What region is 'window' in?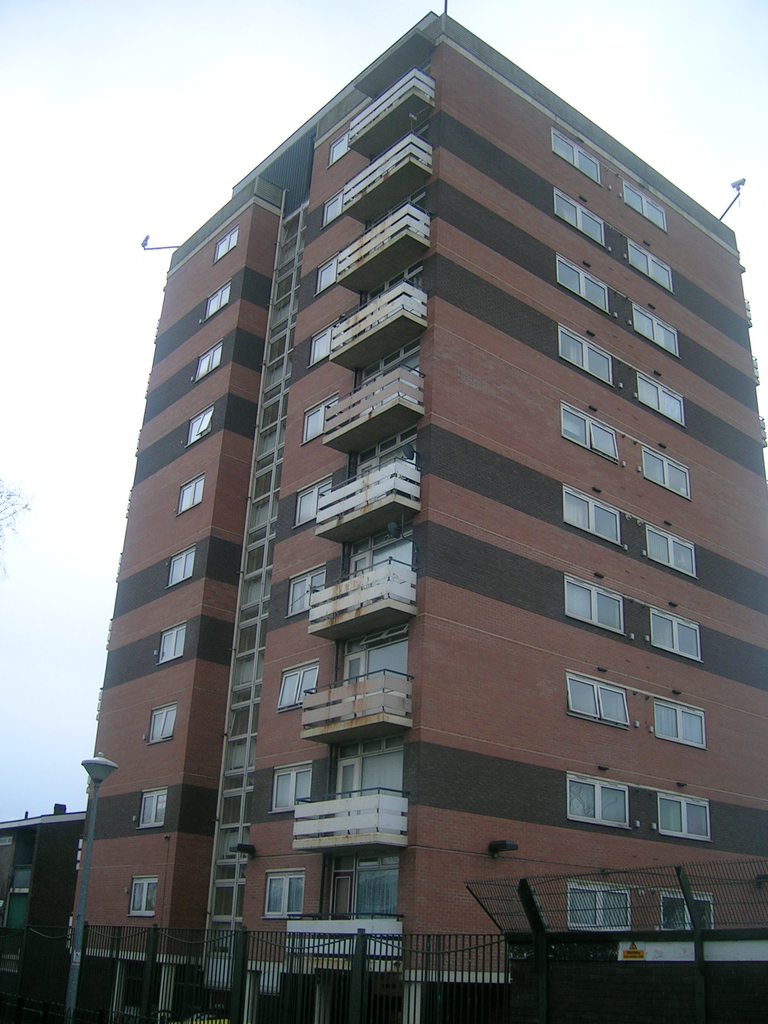
rect(275, 765, 324, 820).
